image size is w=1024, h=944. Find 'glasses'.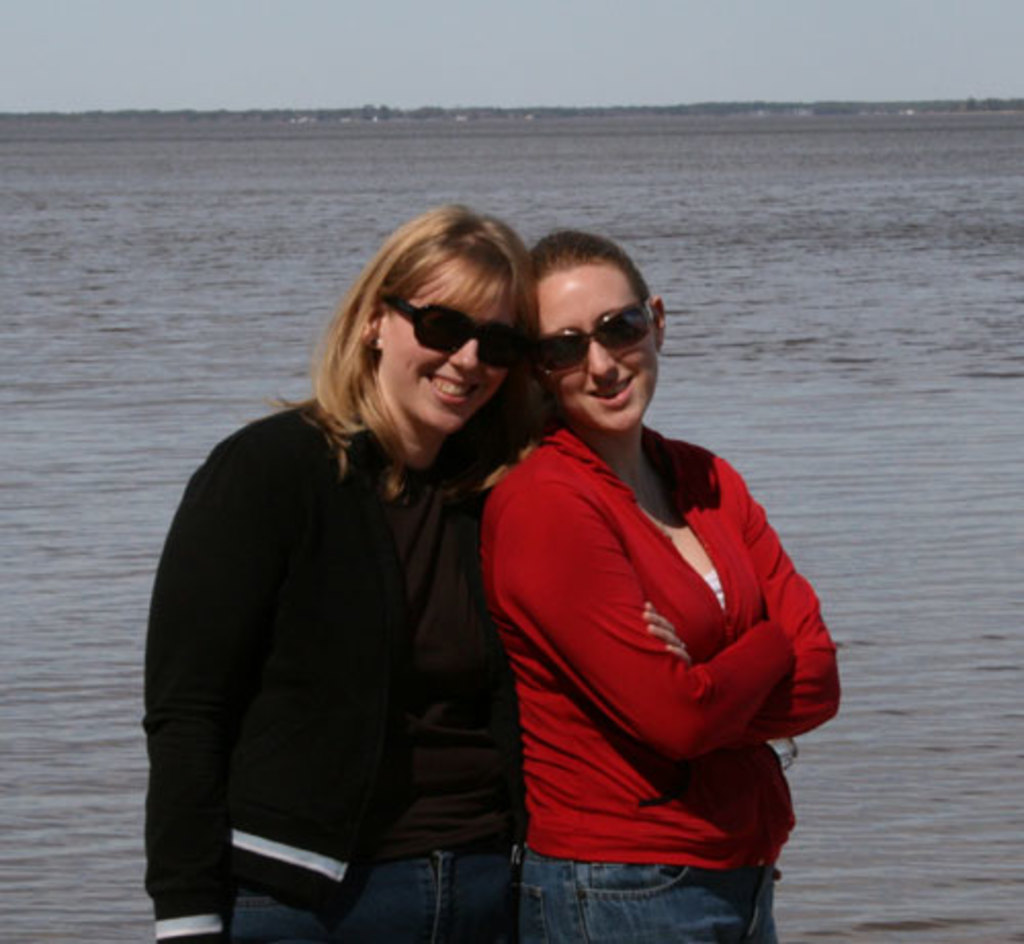
(375, 293, 522, 367).
